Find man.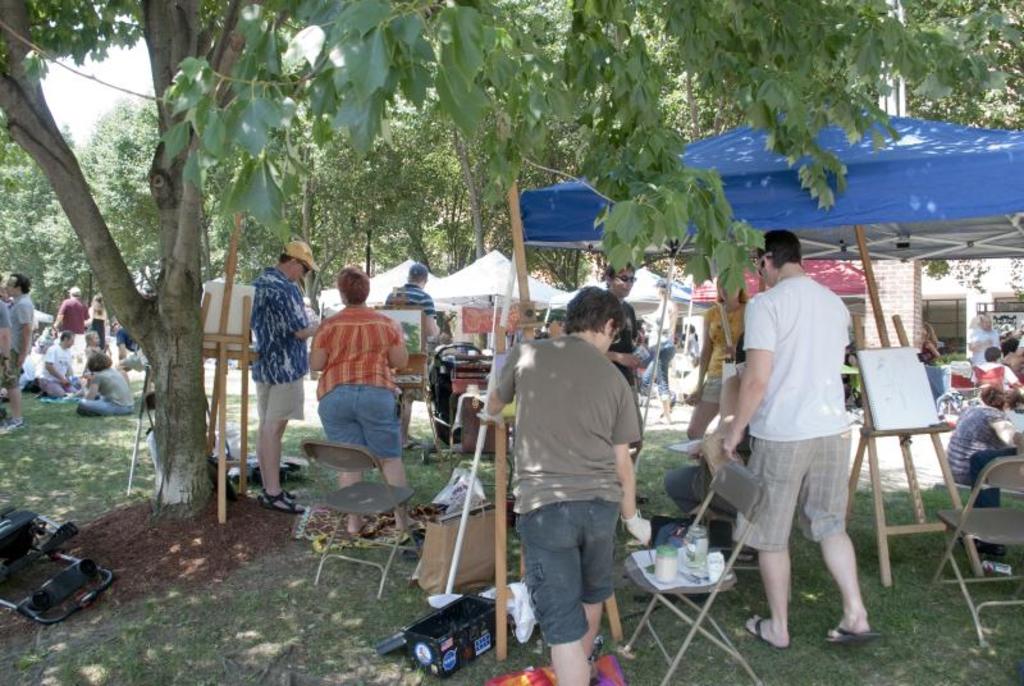
722:203:872:653.
